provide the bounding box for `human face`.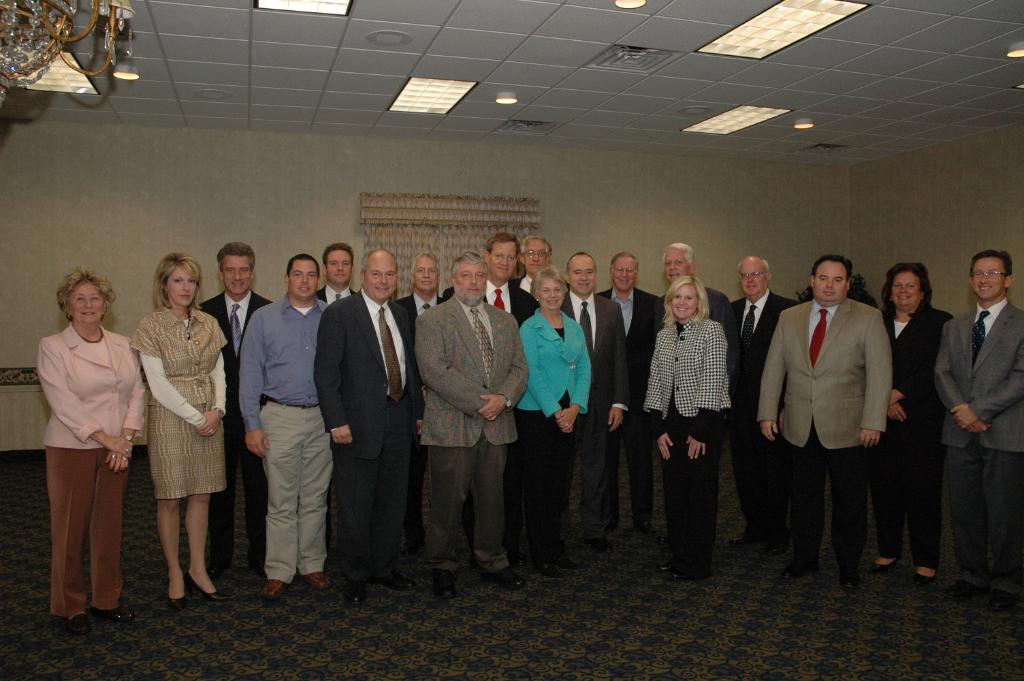
893, 273, 918, 306.
